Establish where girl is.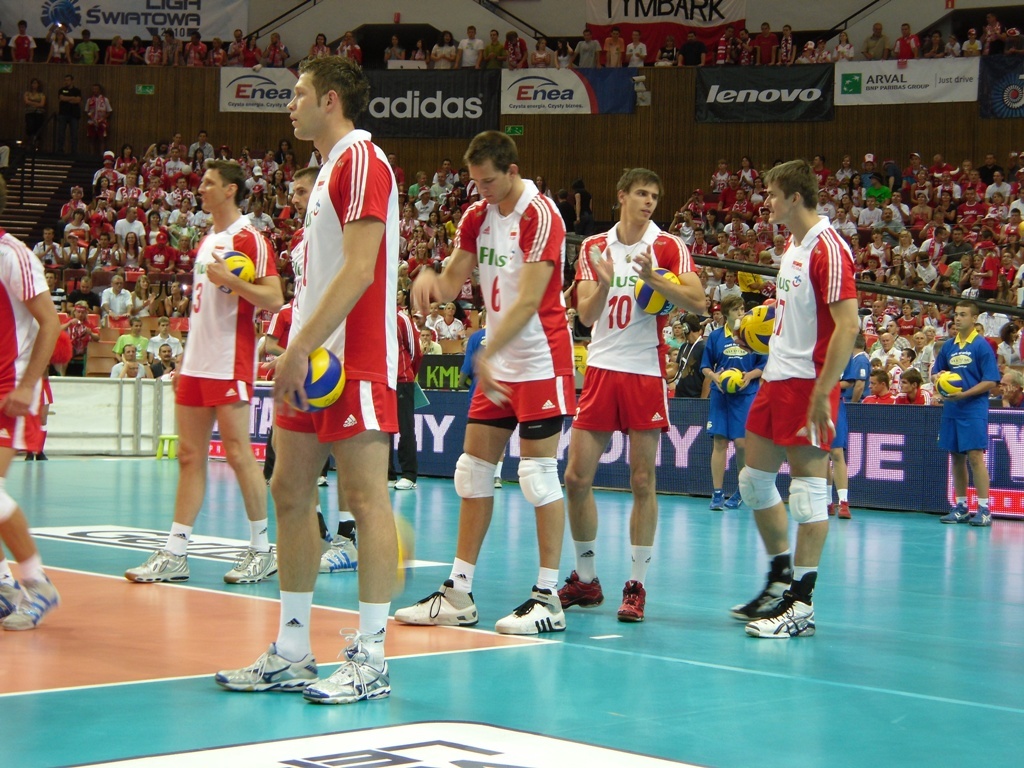
Established at 403,240,434,278.
